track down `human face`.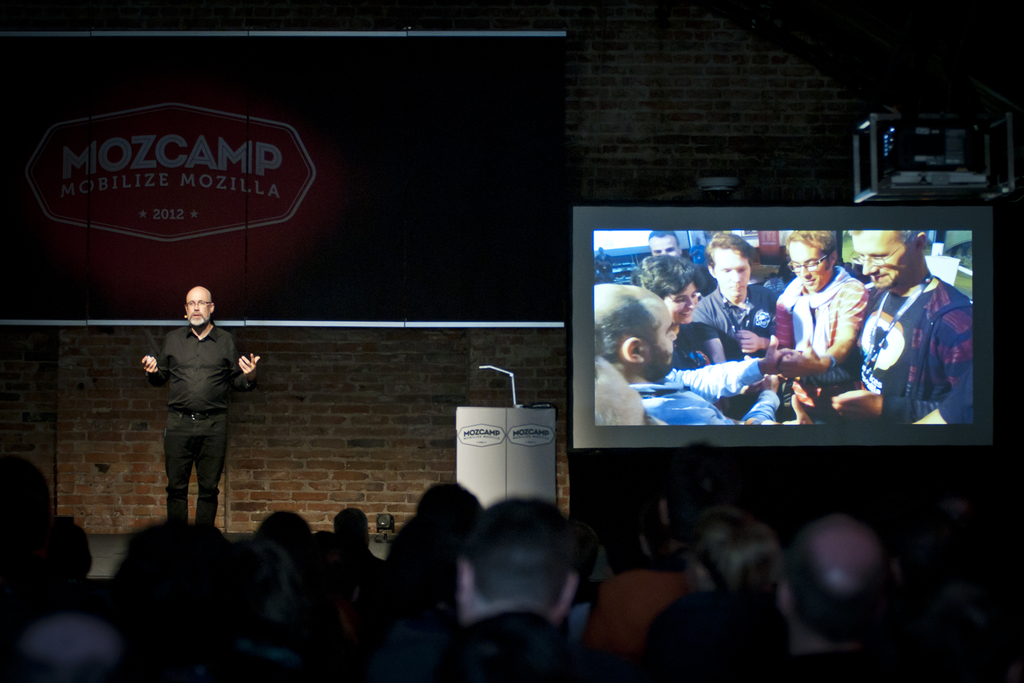
Tracked to 643,300,677,365.
